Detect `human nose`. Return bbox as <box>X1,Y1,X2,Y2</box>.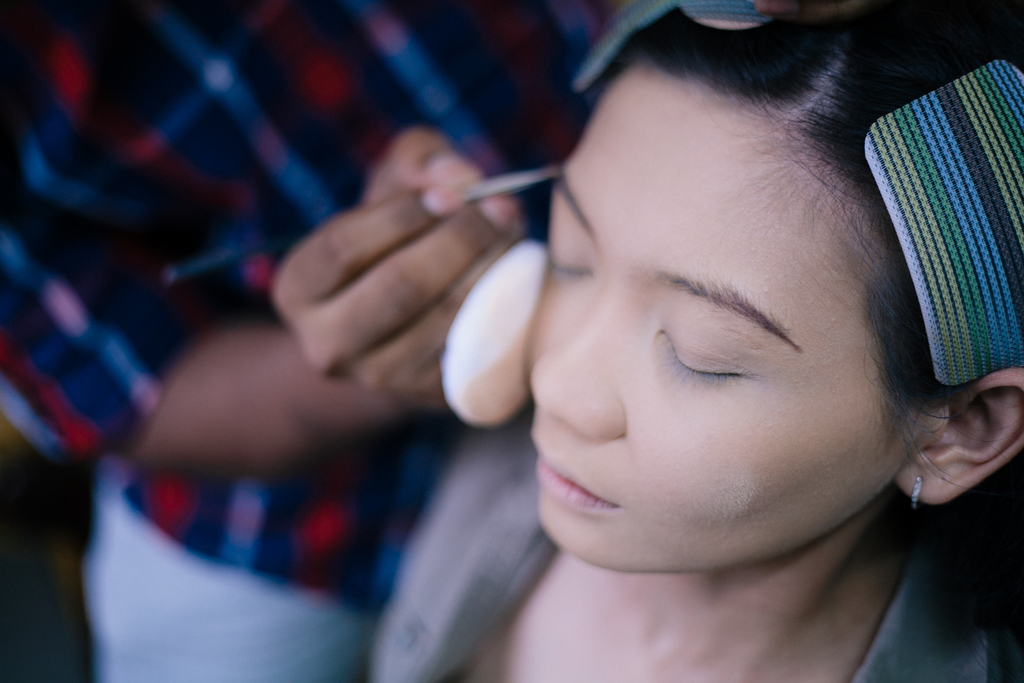
<box>527,291,622,441</box>.
